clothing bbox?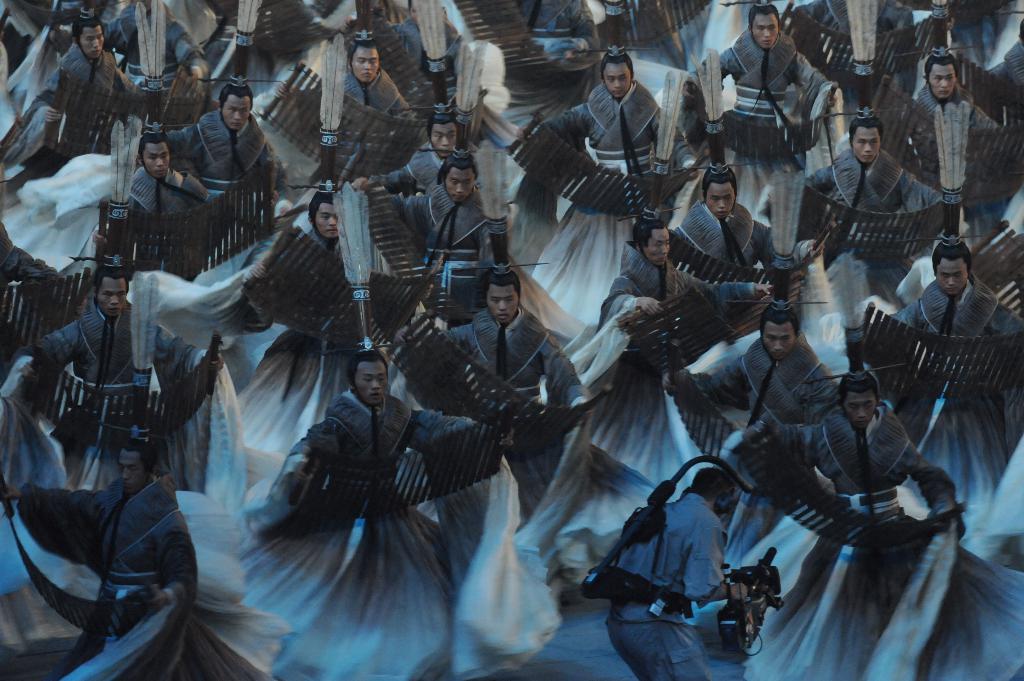
select_region(452, 319, 570, 426)
